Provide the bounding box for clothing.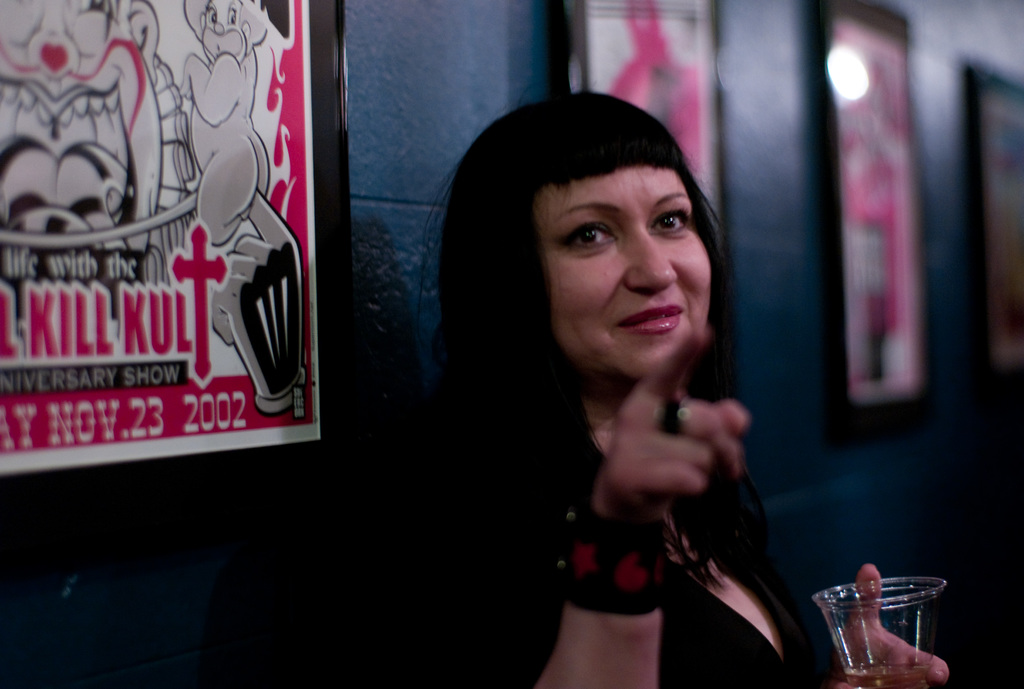
(left=454, top=403, right=824, bottom=688).
